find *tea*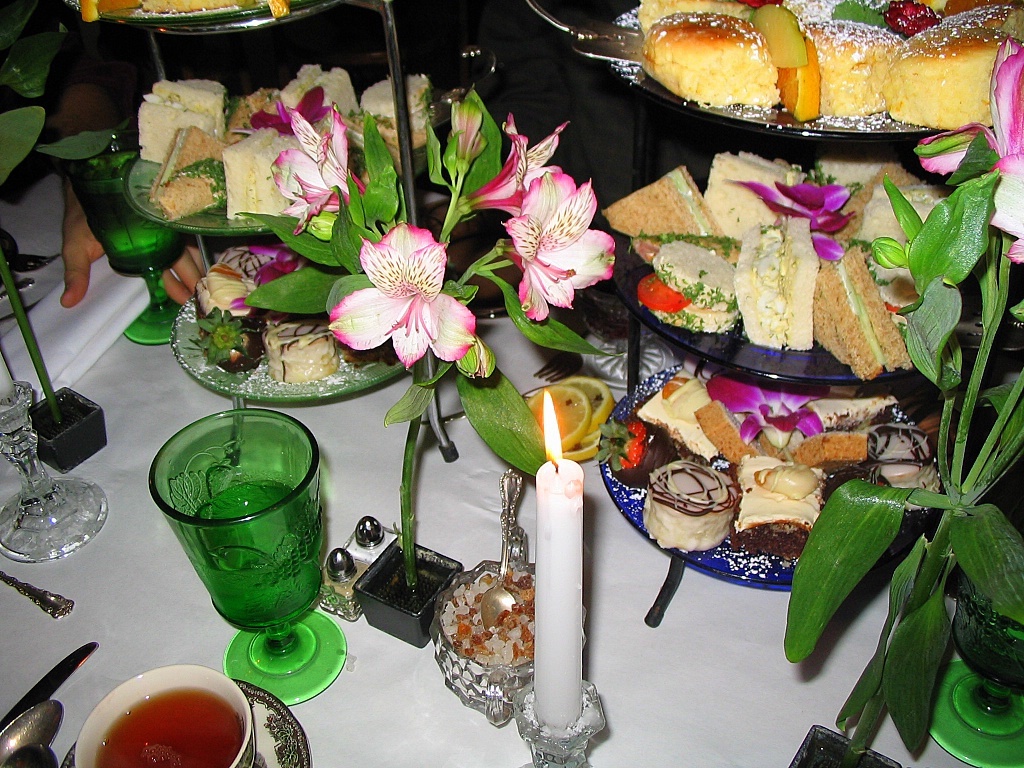
<bbox>91, 688, 239, 767</bbox>
